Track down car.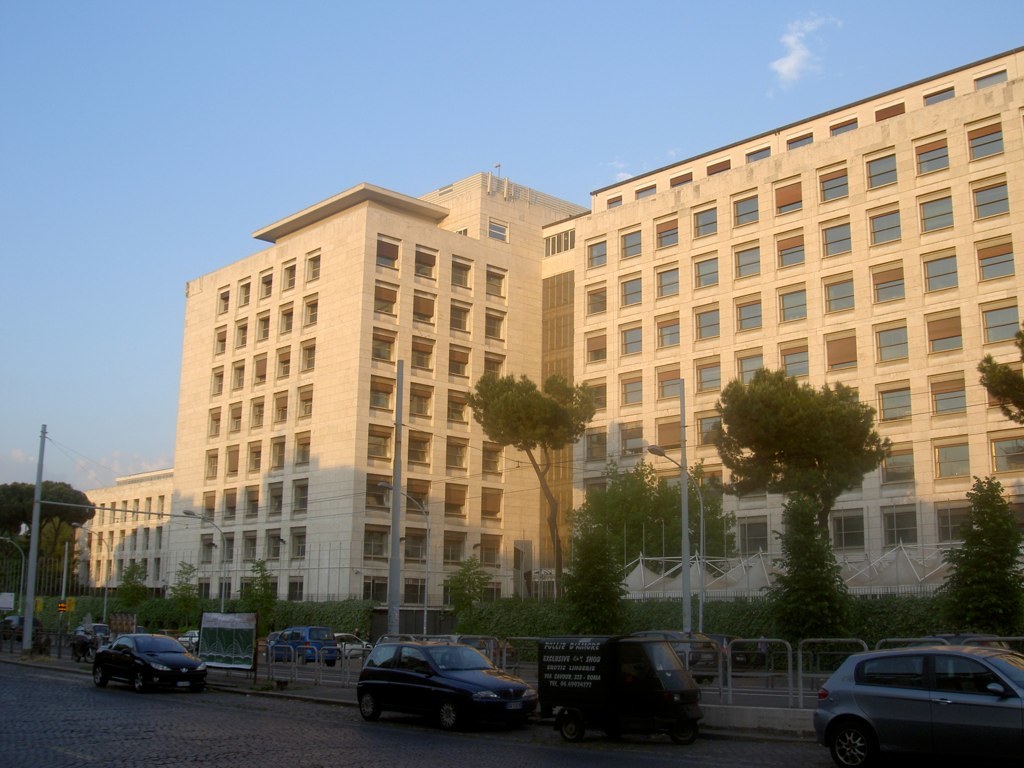
Tracked to bbox=[811, 650, 1009, 763].
